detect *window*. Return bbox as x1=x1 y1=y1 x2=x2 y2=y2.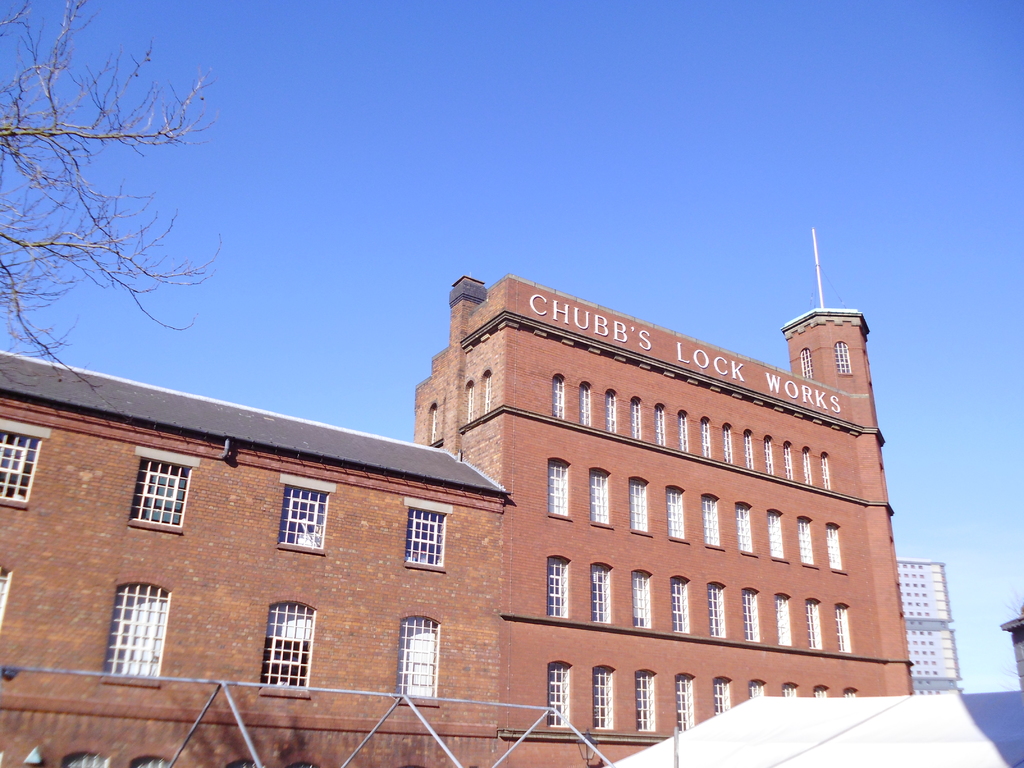
x1=589 y1=469 x2=607 y2=524.
